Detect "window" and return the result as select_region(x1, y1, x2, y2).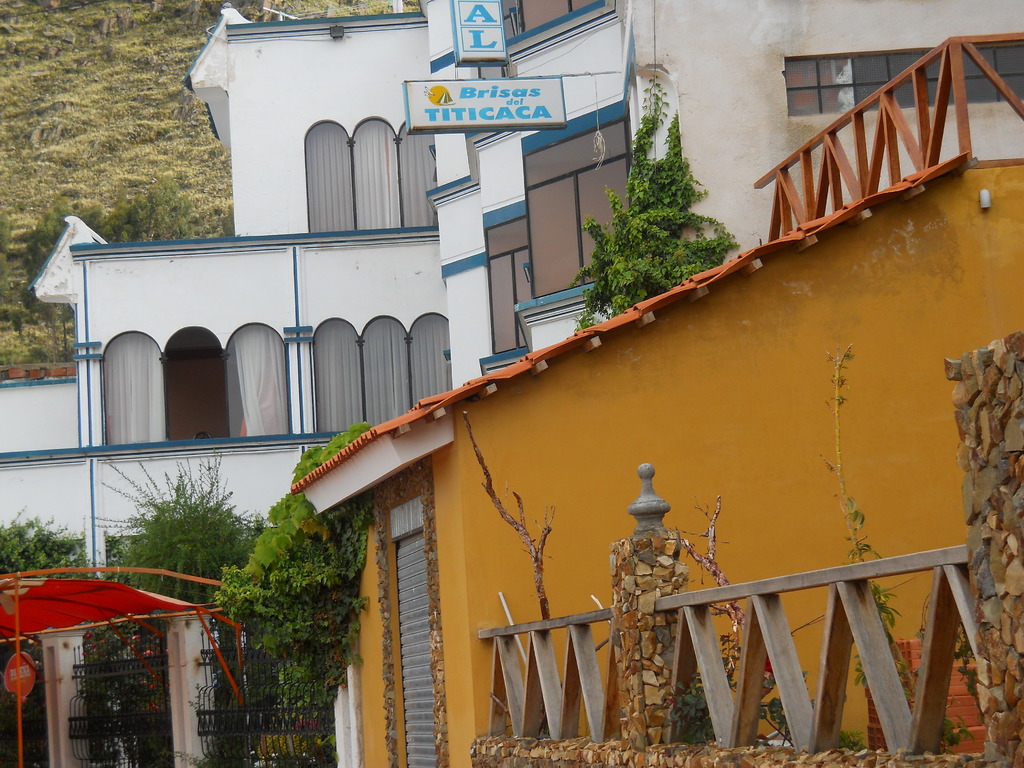
select_region(488, 218, 526, 355).
